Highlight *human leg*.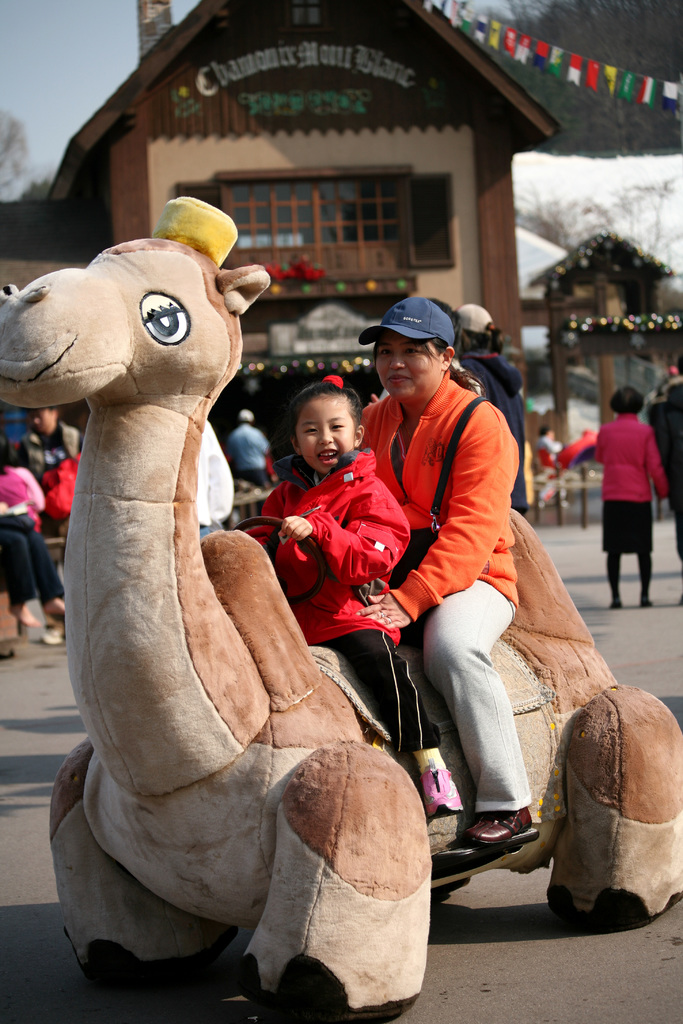
Highlighted region: x1=3 y1=518 x2=66 y2=612.
